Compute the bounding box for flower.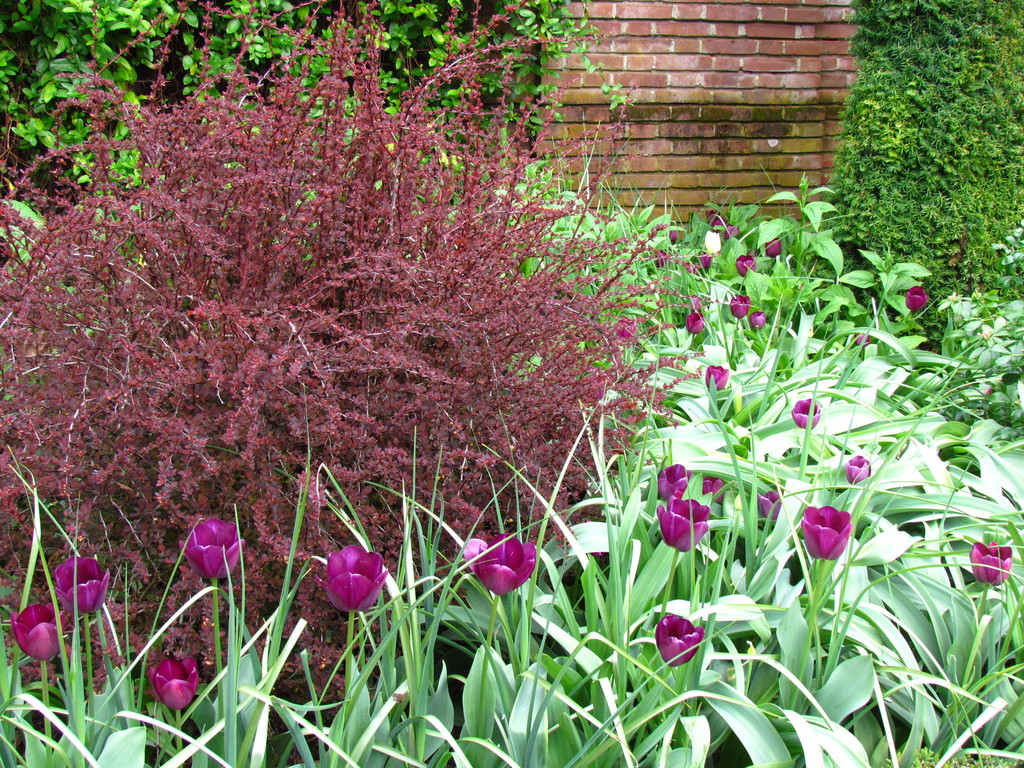
box=[144, 655, 198, 712].
